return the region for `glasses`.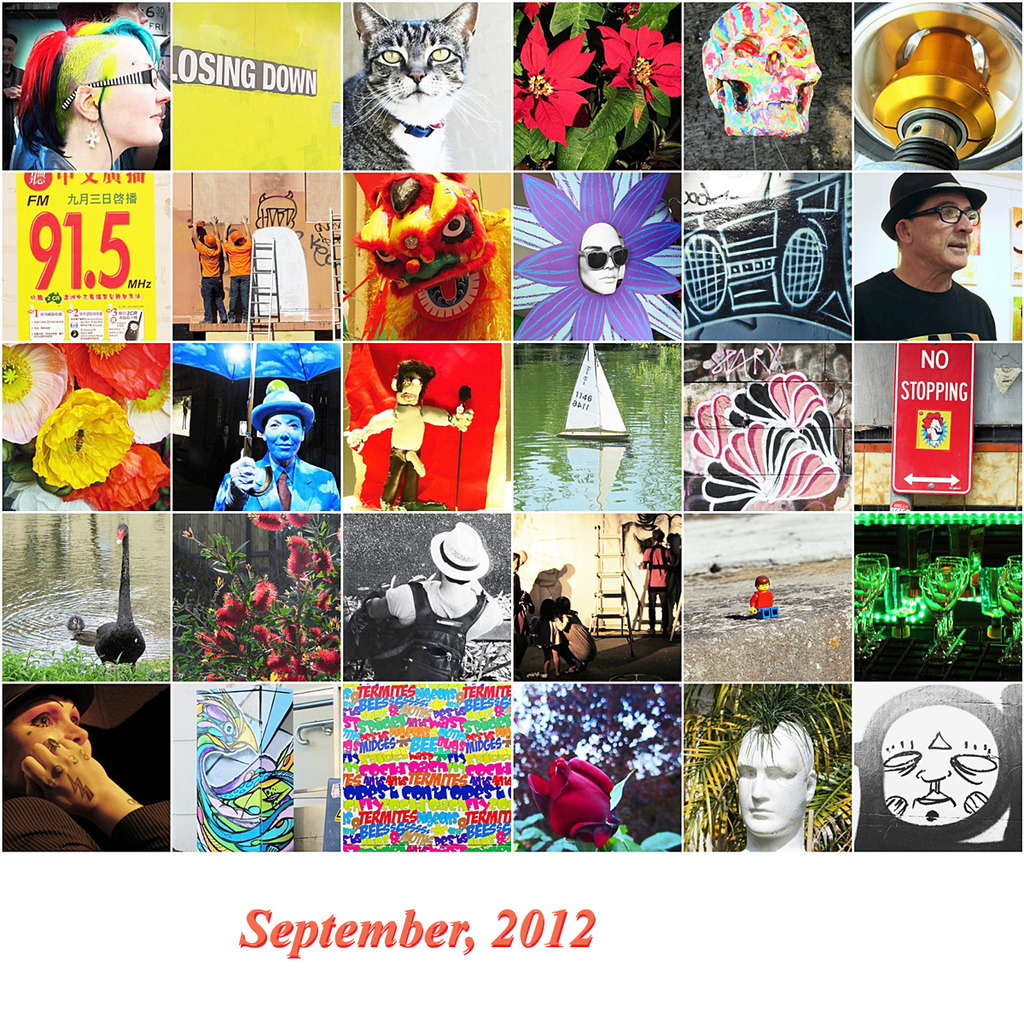
{"x1": 912, "y1": 203, "x2": 986, "y2": 218}.
